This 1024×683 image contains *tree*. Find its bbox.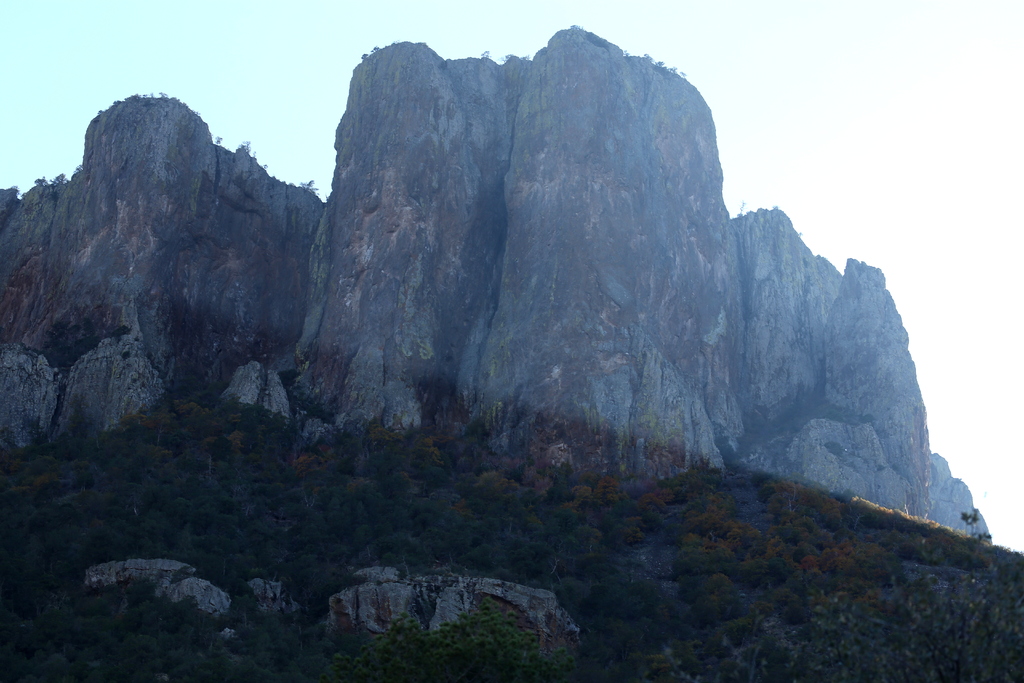
{"x1": 298, "y1": 177, "x2": 319, "y2": 195}.
